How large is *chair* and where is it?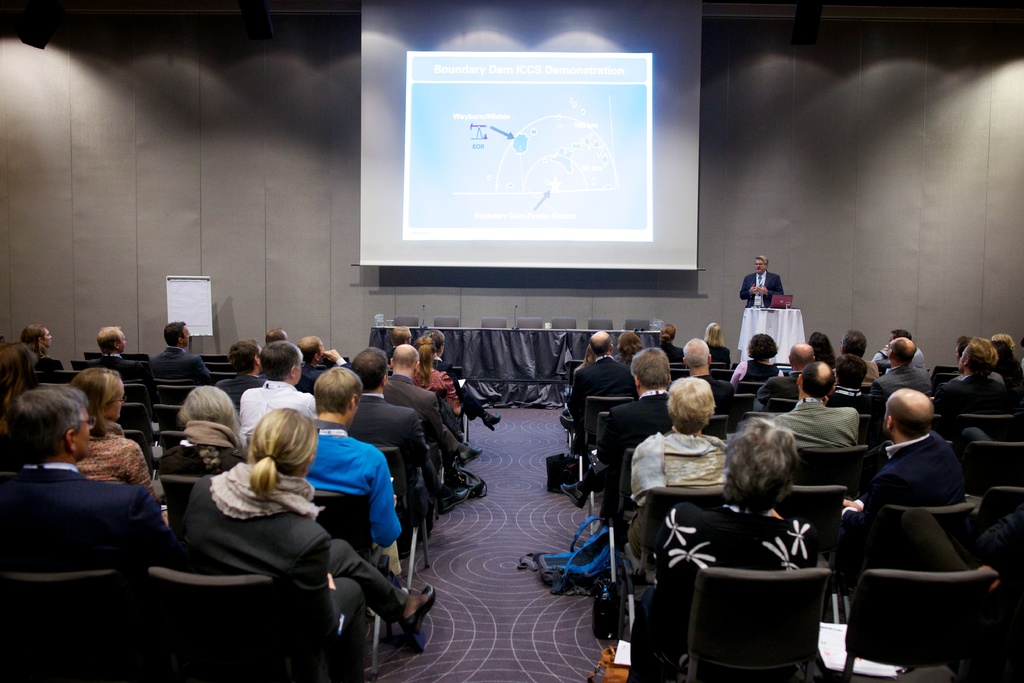
Bounding box: Rect(620, 318, 649, 329).
